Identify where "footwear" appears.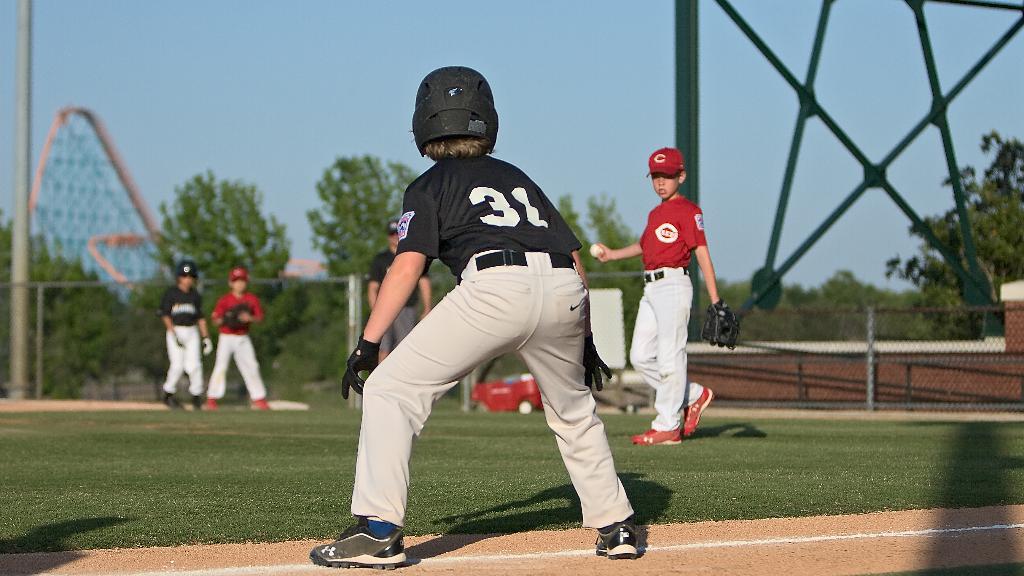
Appears at l=249, t=398, r=273, b=412.
